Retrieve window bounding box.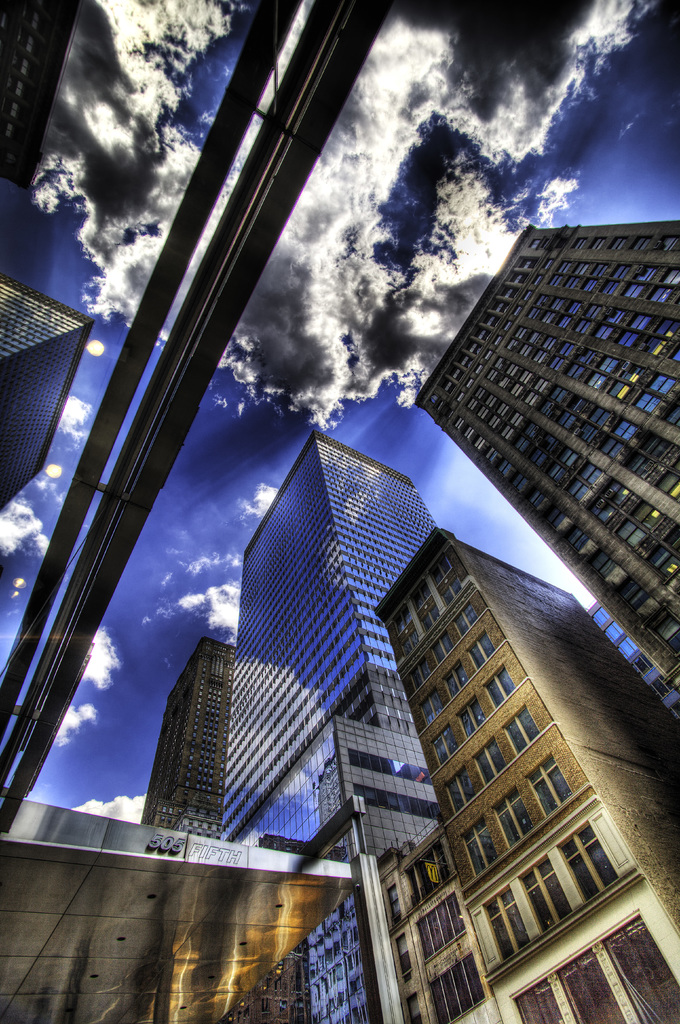
Bounding box: pyautogui.locateOnScreen(508, 705, 537, 751).
